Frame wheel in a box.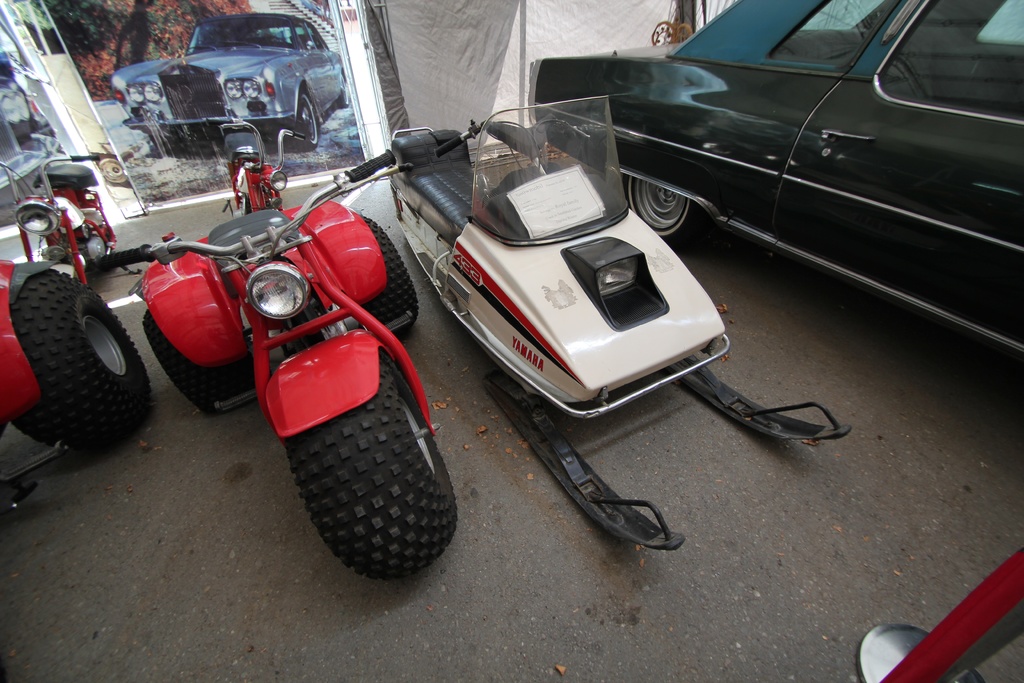
[364, 216, 419, 333].
